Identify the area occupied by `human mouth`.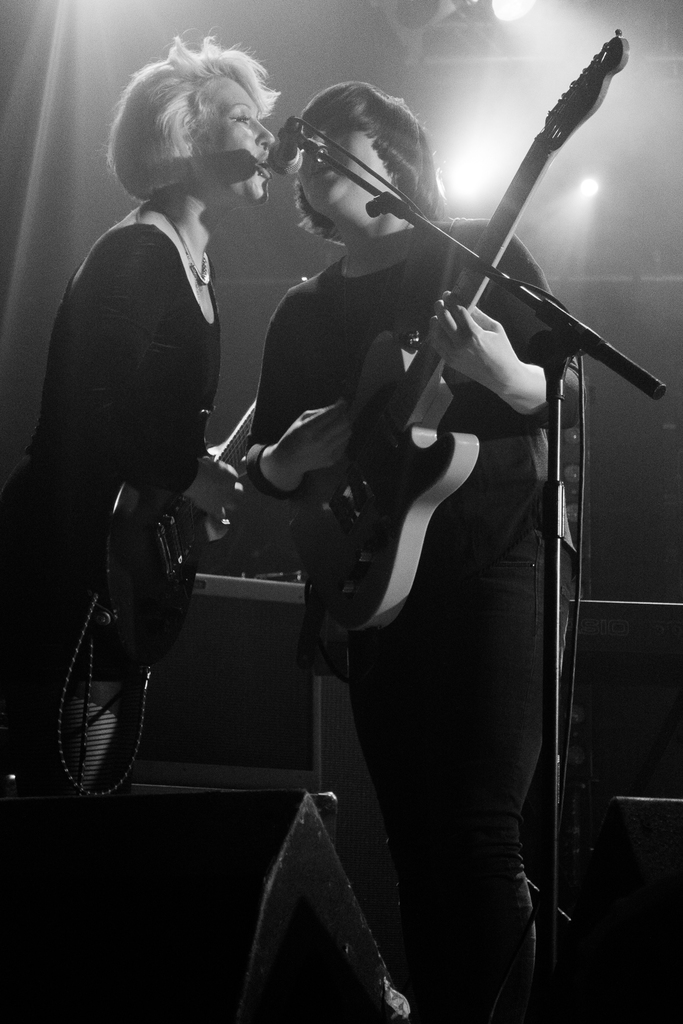
Area: 247/149/275/182.
